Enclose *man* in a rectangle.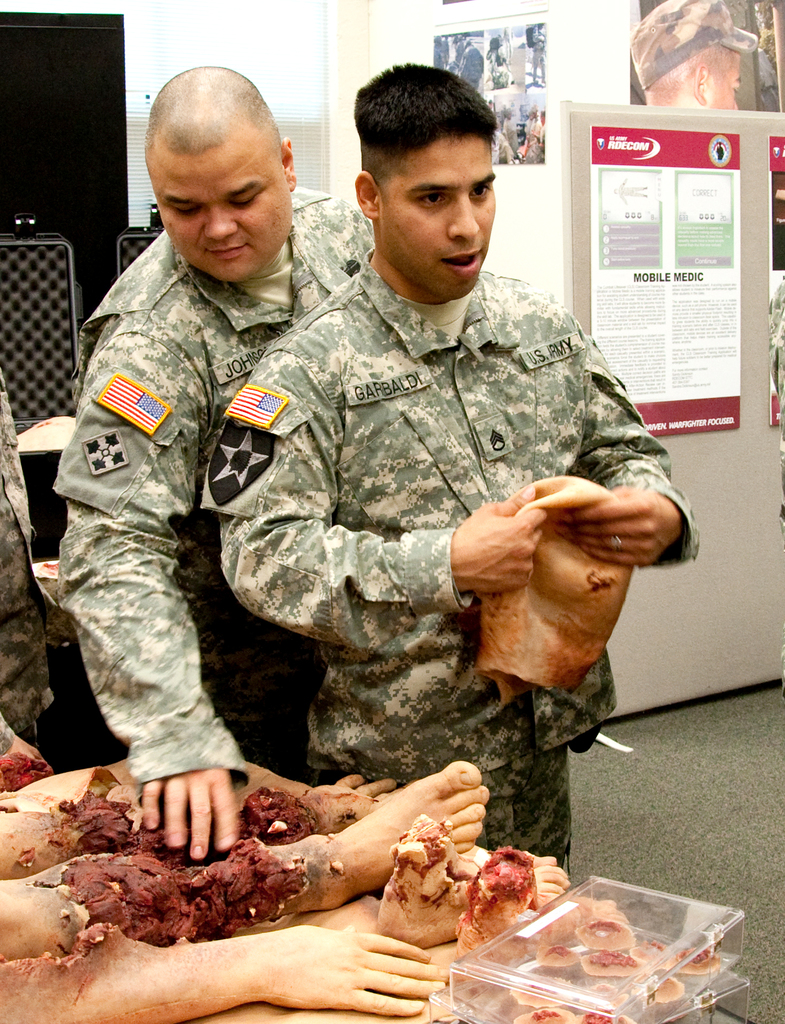
(left=45, top=51, right=394, bottom=851).
